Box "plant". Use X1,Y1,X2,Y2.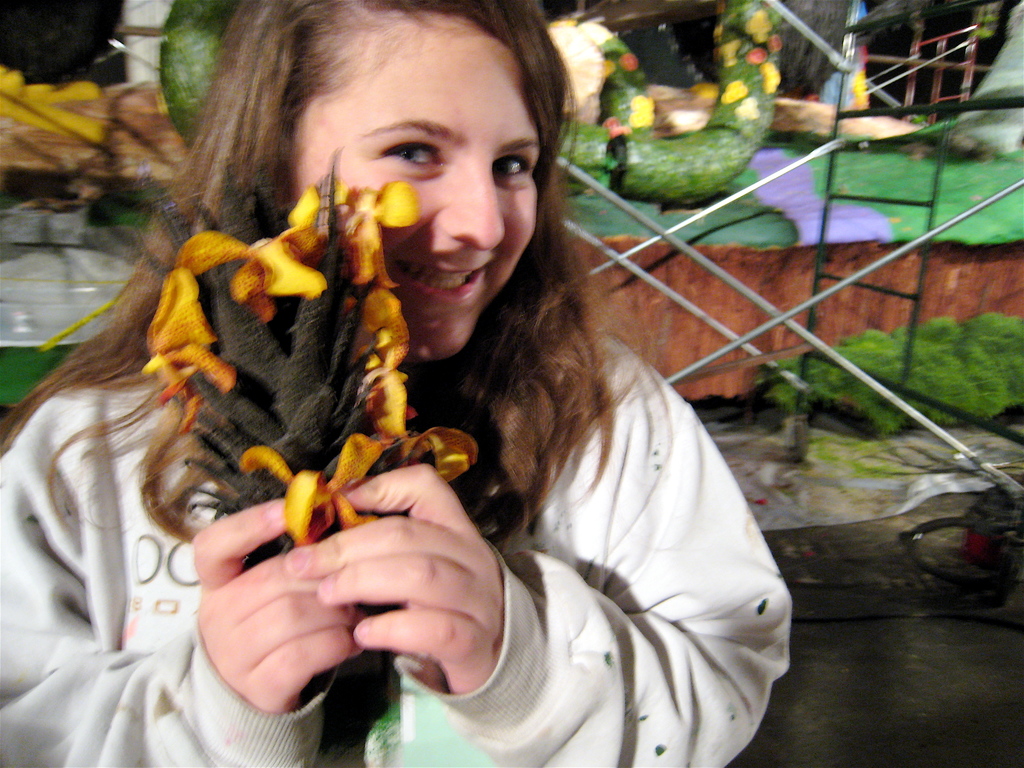
960,303,1023,424.
